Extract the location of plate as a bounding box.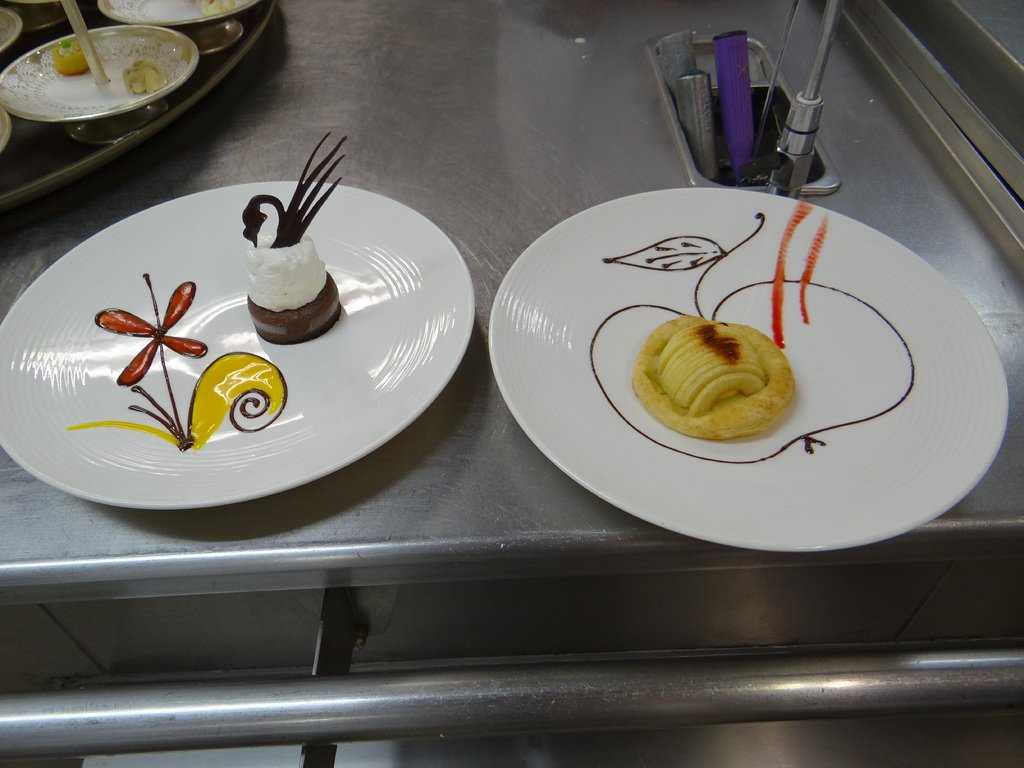
[x1=487, y1=187, x2=1014, y2=559].
